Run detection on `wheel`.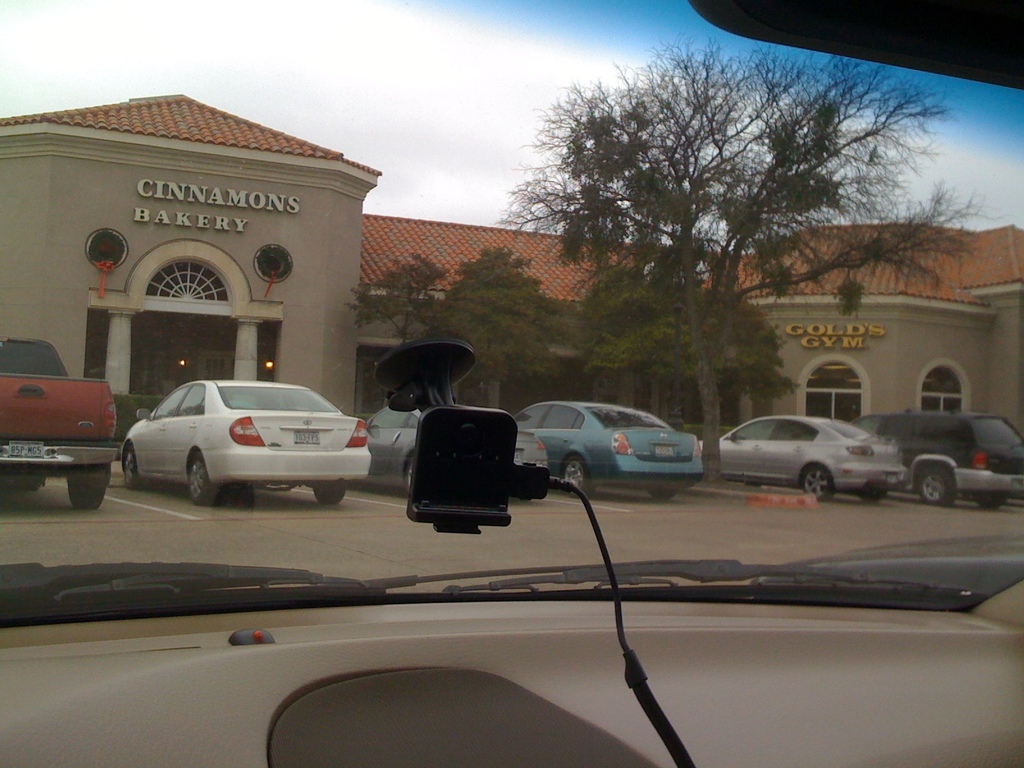
Result: l=917, t=466, r=956, b=507.
